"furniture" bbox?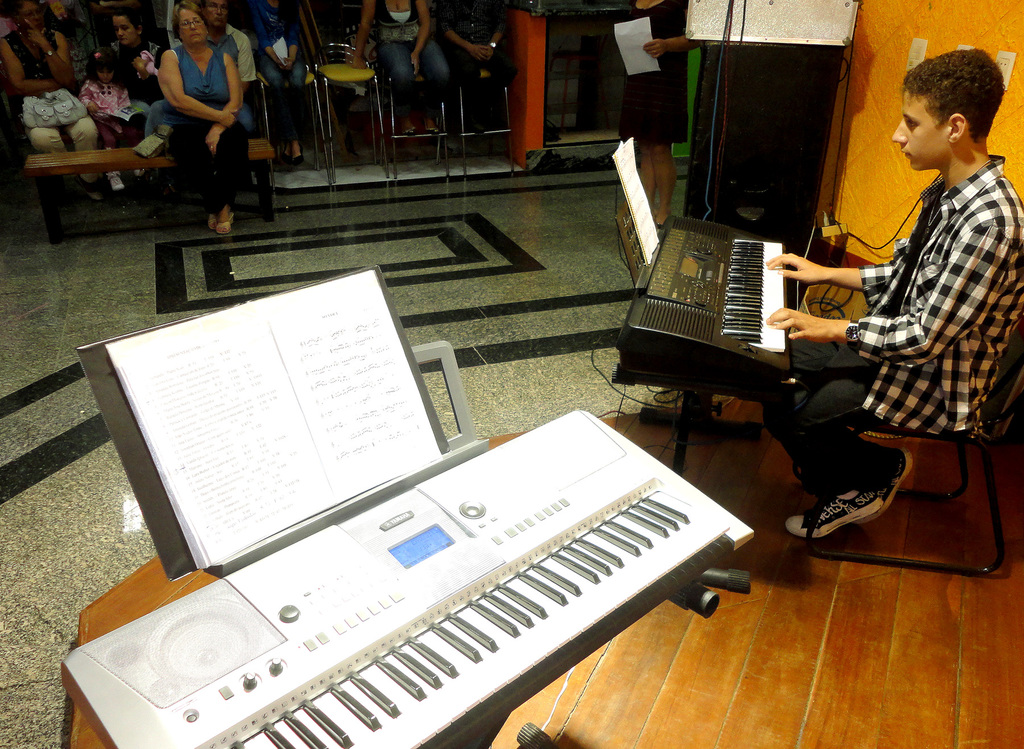
x1=610, y1=217, x2=799, y2=592
